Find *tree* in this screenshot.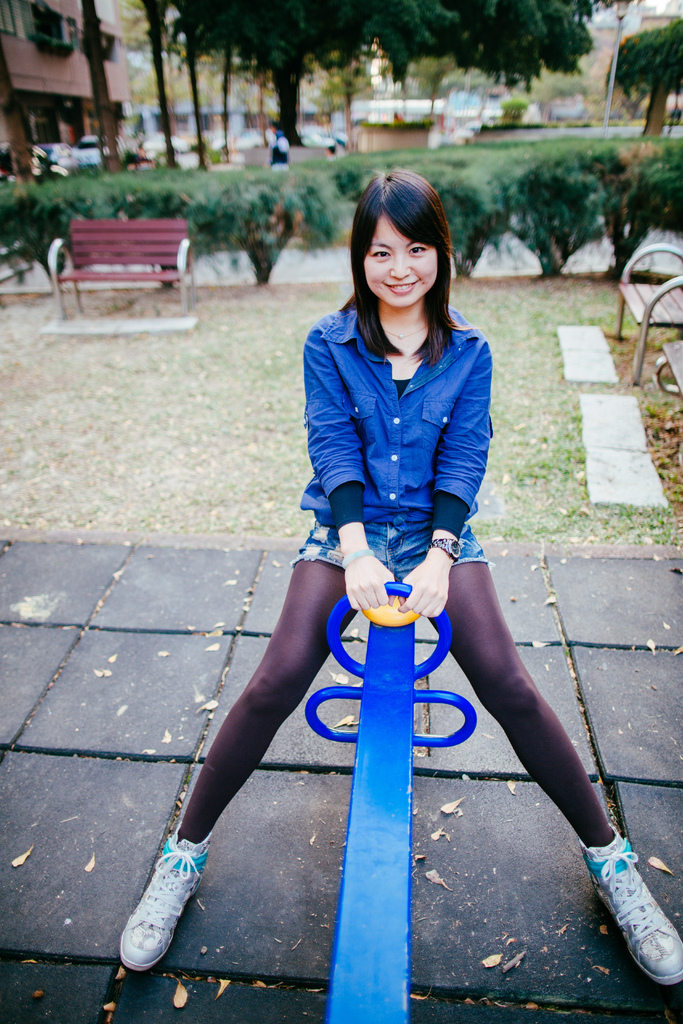
The bounding box for *tree* is bbox(177, 0, 592, 163).
